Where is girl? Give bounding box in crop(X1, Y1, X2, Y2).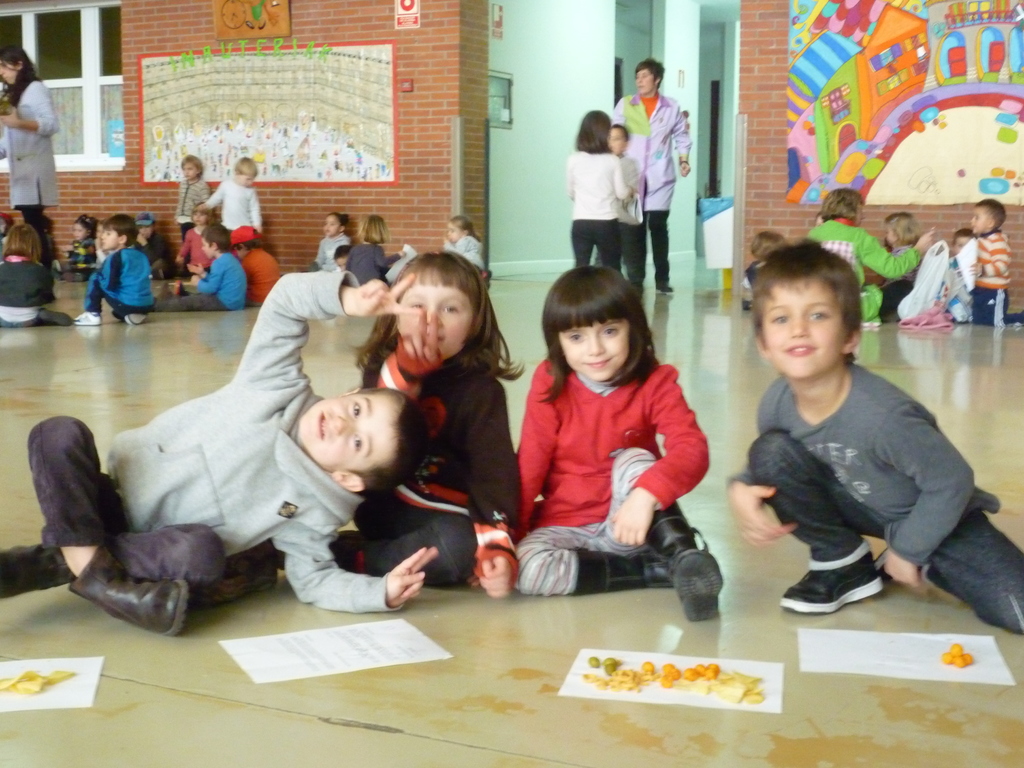
crop(55, 213, 97, 283).
